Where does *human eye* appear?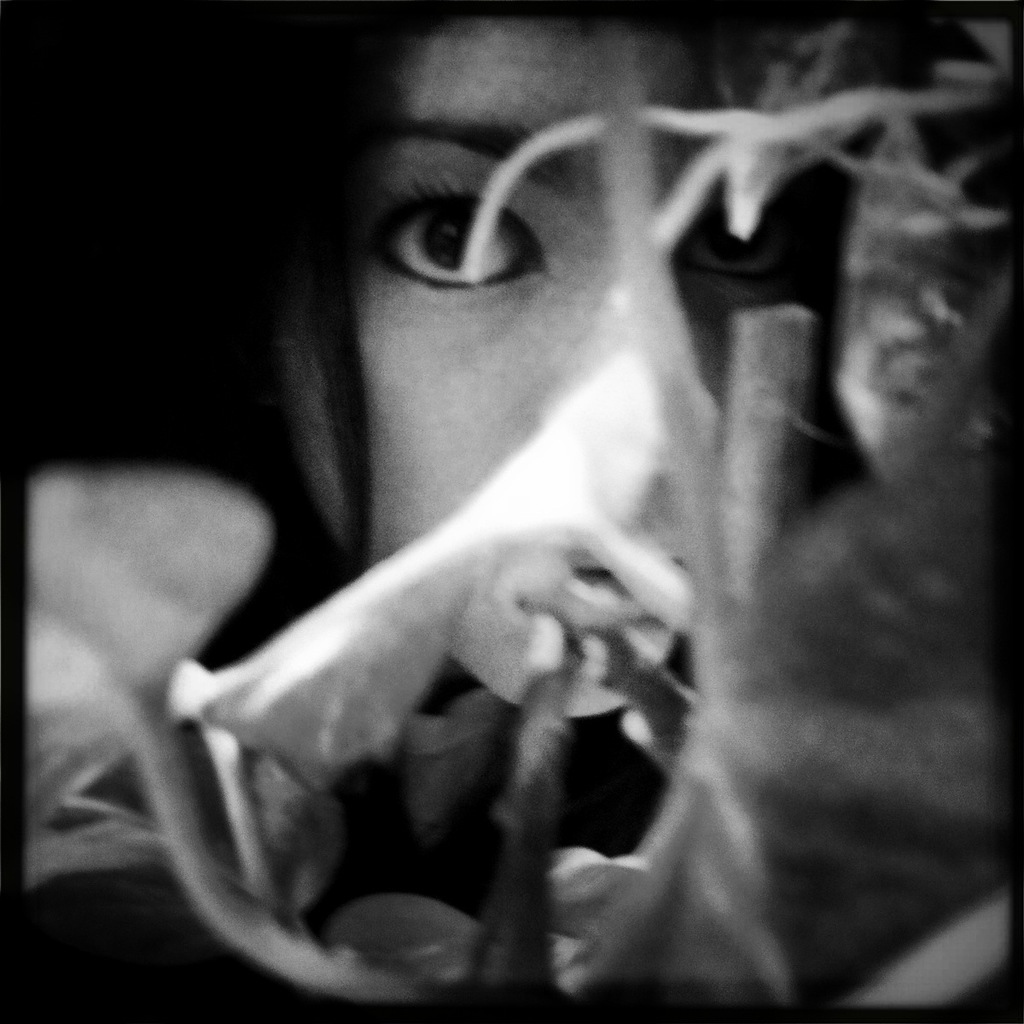
Appears at BBox(676, 194, 821, 300).
